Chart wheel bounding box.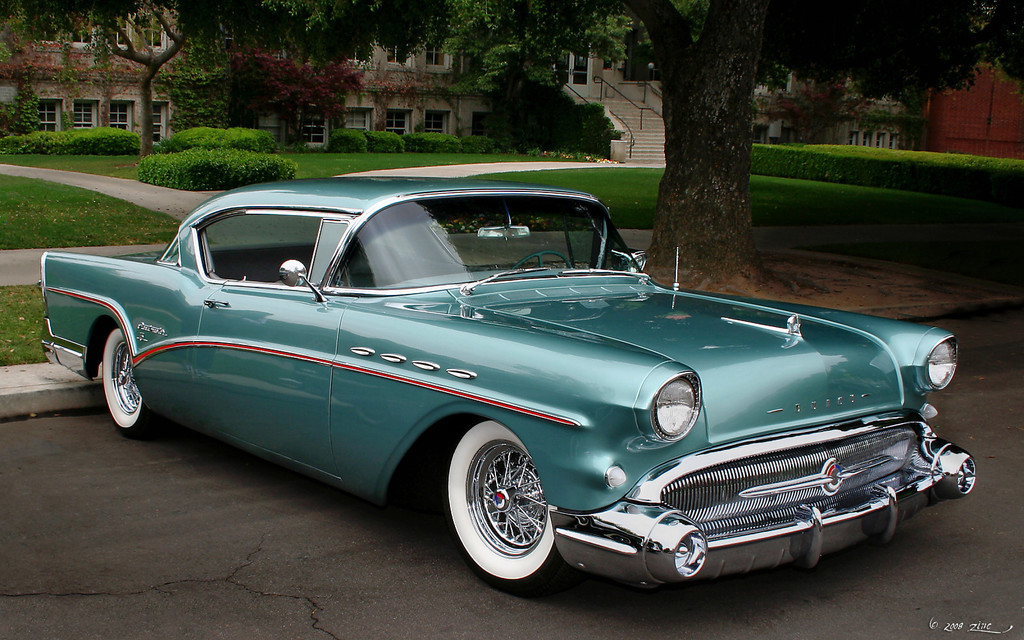
Charted: rect(447, 435, 557, 586).
